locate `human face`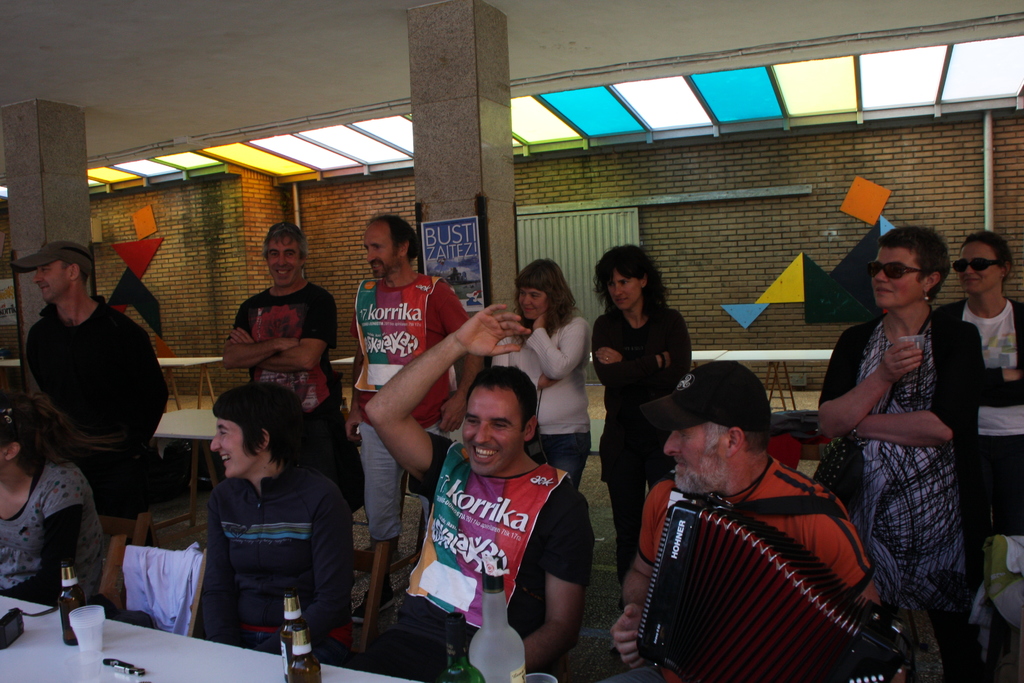
(453,379,528,475)
